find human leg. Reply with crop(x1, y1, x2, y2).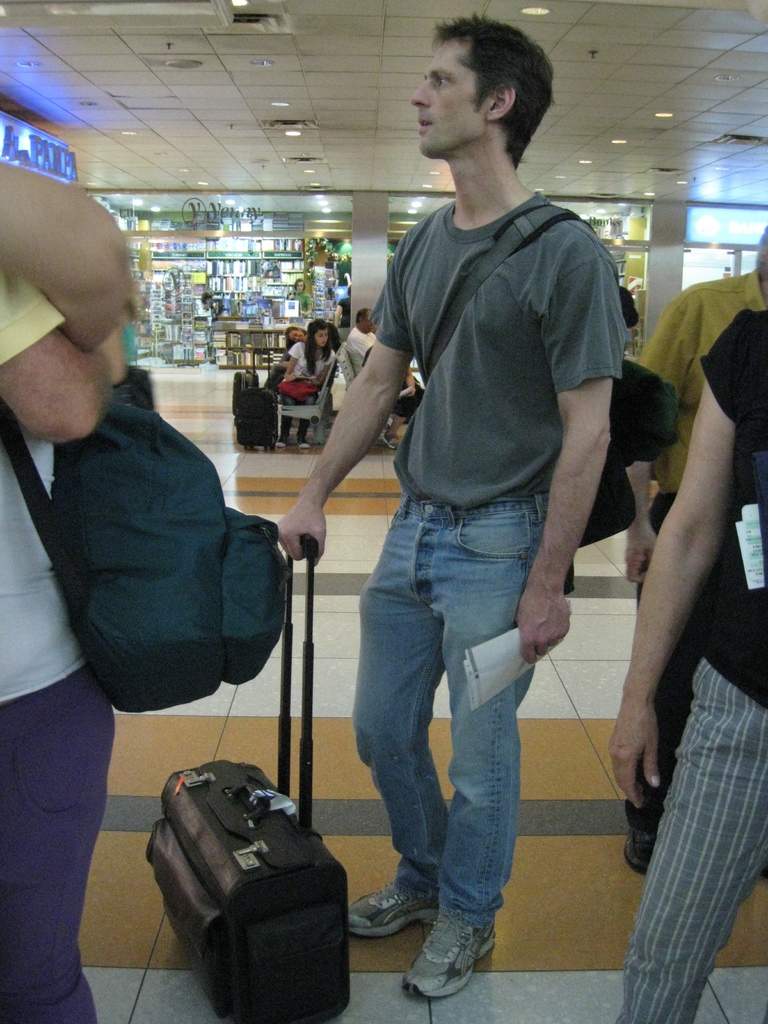
crop(344, 495, 449, 934).
